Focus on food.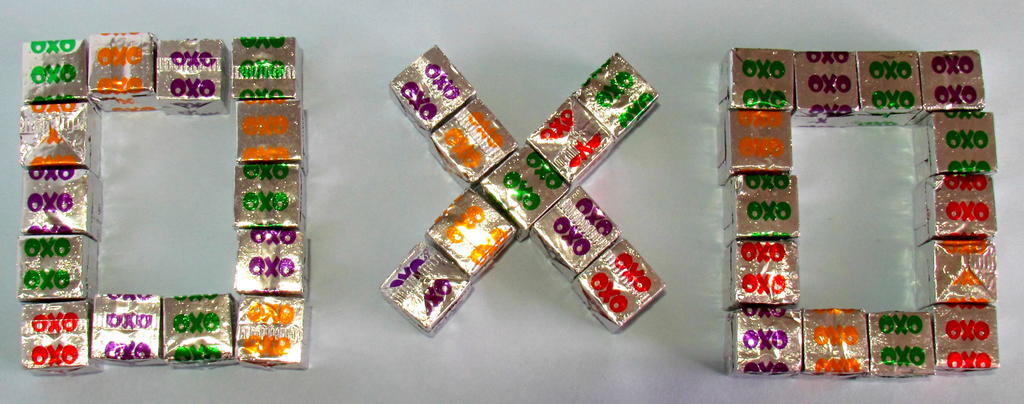
Focused at 800 301 870 385.
